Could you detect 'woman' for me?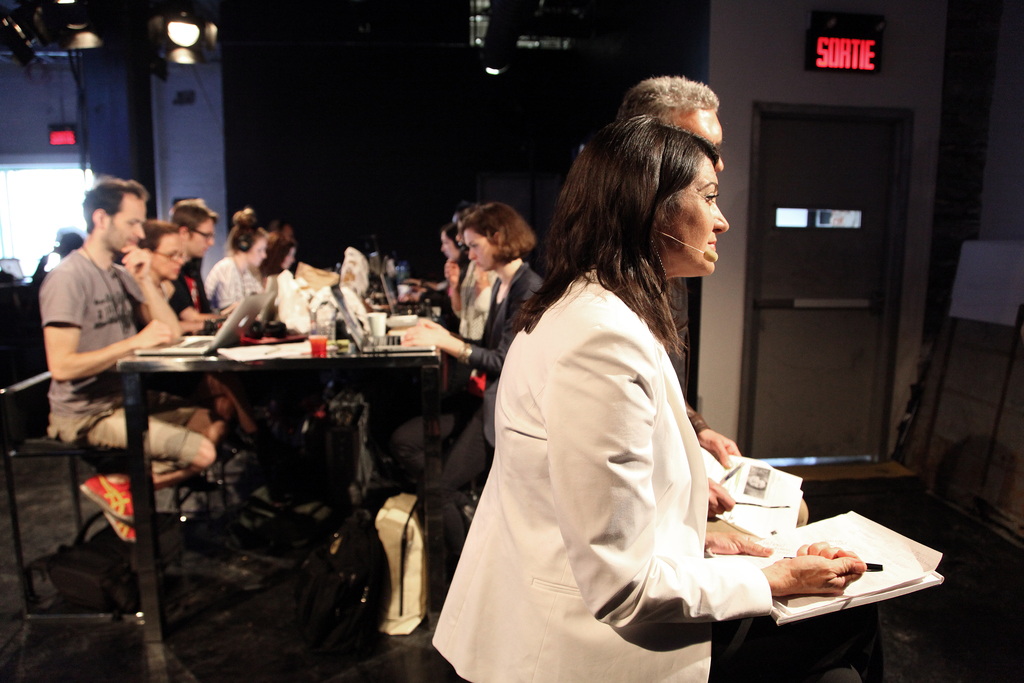
Detection result: left=205, top=210, right=273, bottom=319.
